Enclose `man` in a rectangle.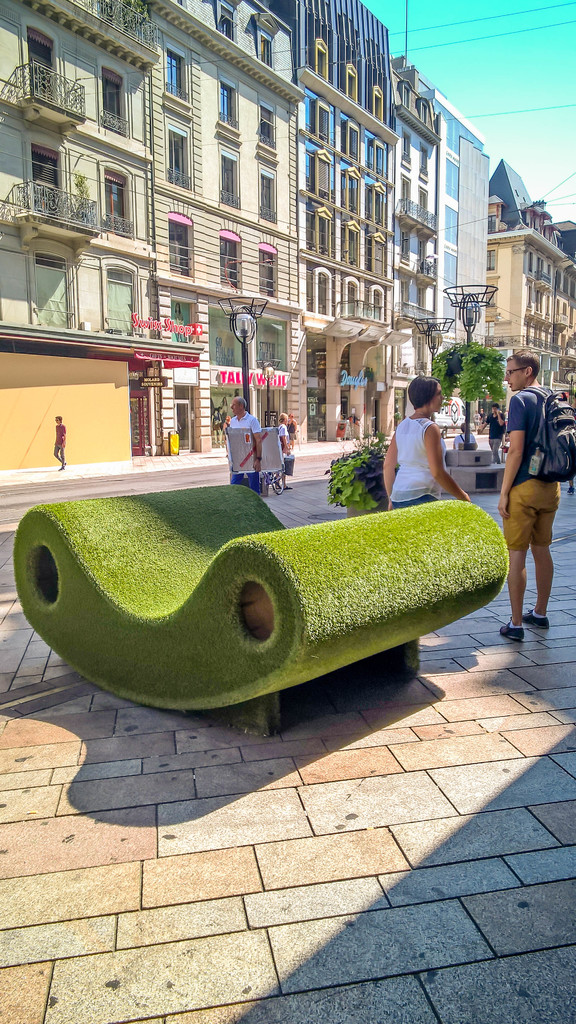
l=219, t=396, r=266, b=494.
